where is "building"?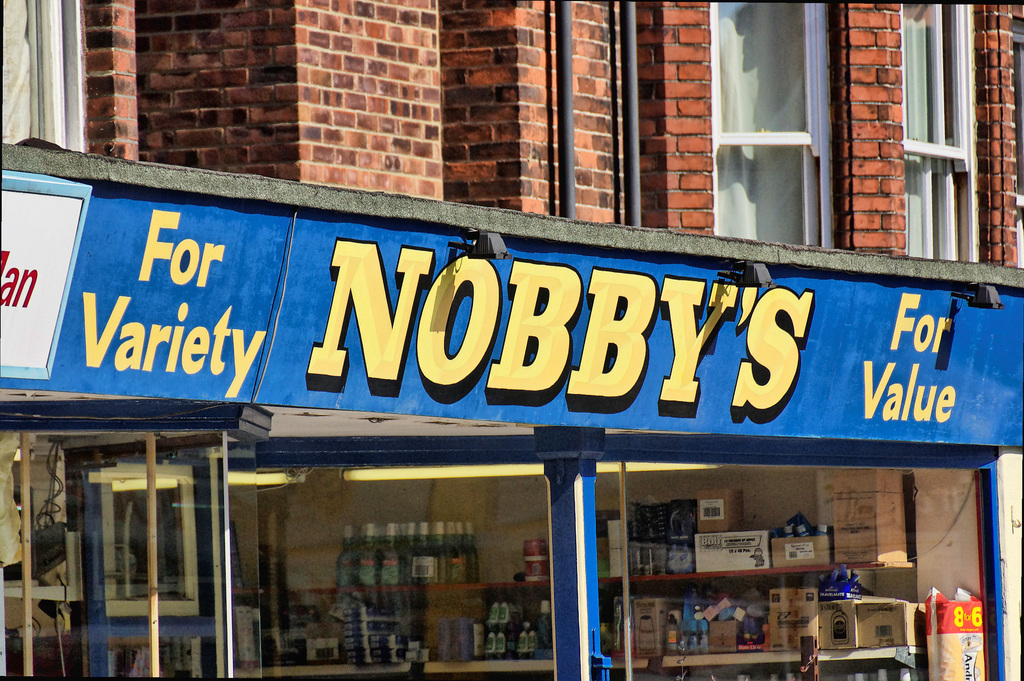
x1=0 y1=0 x2=1023 y2=680.
